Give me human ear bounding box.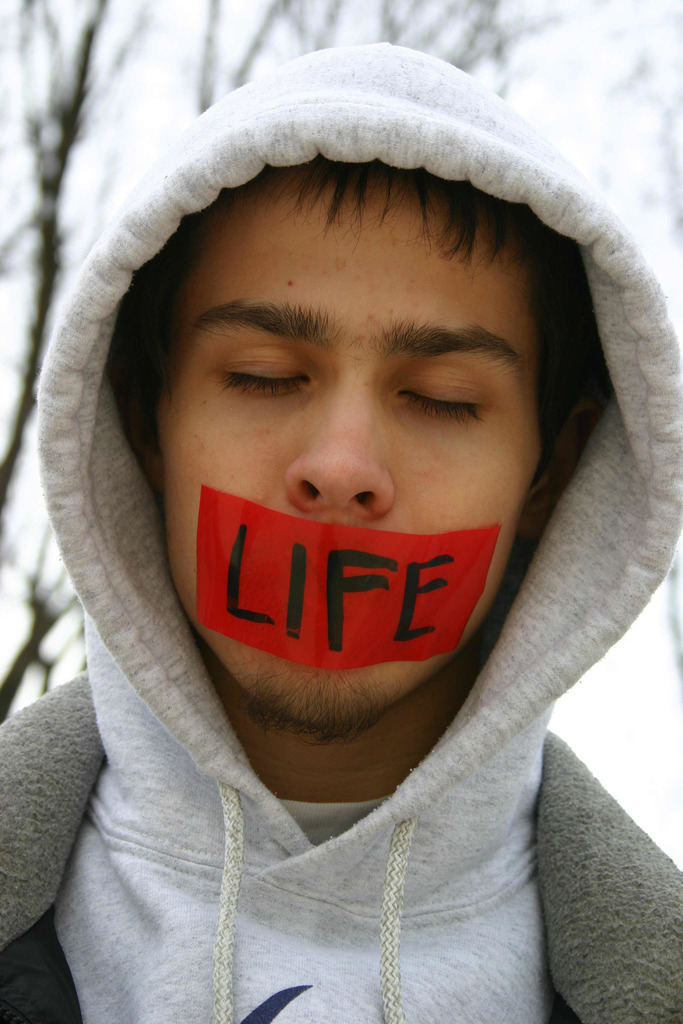
pyautogui.locateOnScreen(516, 404, 601, 543).
